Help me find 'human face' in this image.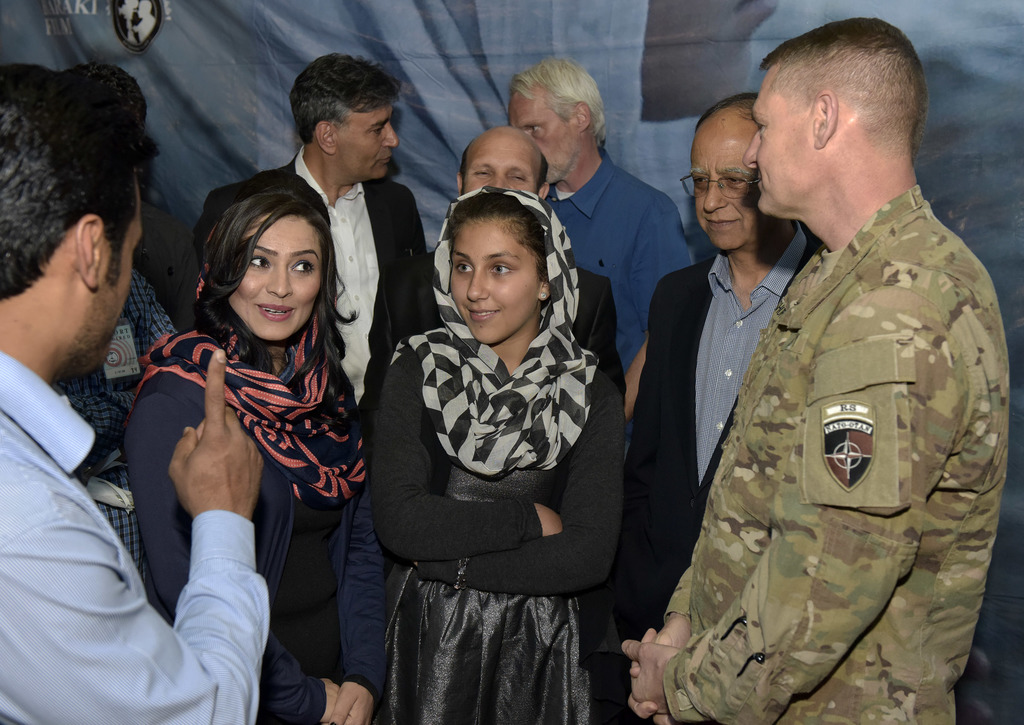
Found it: x1=83 y1=171 x2=141 y2=378.
